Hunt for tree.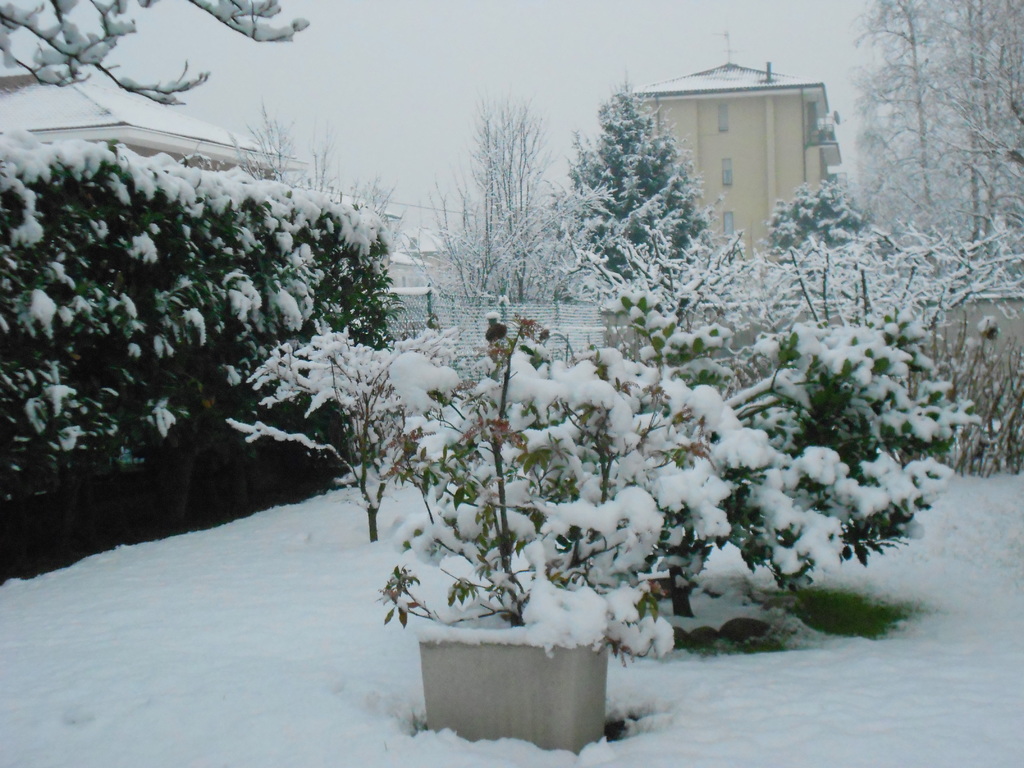
Hunted down at 398,90,615,312.
